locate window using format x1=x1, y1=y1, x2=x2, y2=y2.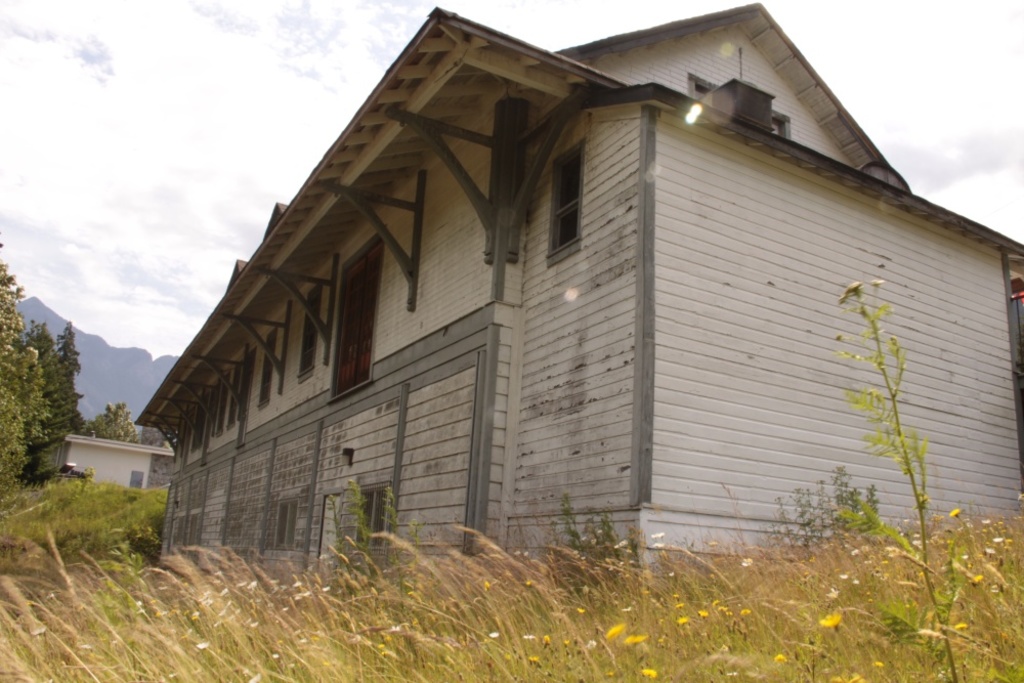
x1=688, y1=75, x2=792, y2=139.
